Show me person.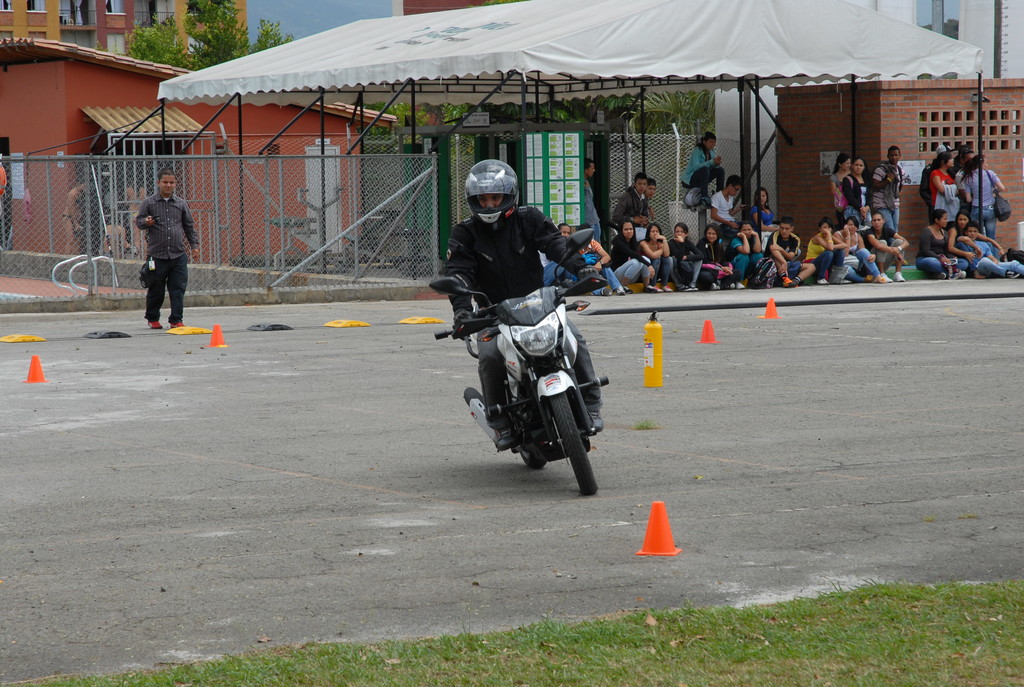
person is here: {"left": 712, "top": 171, "right": 740, "bottom": 220}.
